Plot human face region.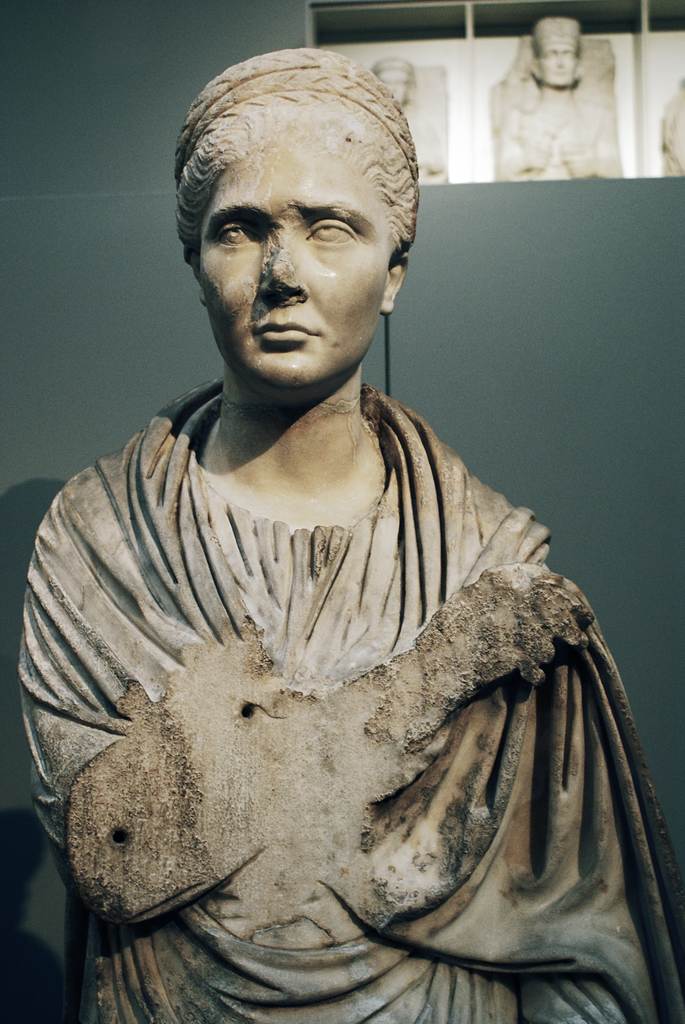
Plotted at 541,42,578,84.
